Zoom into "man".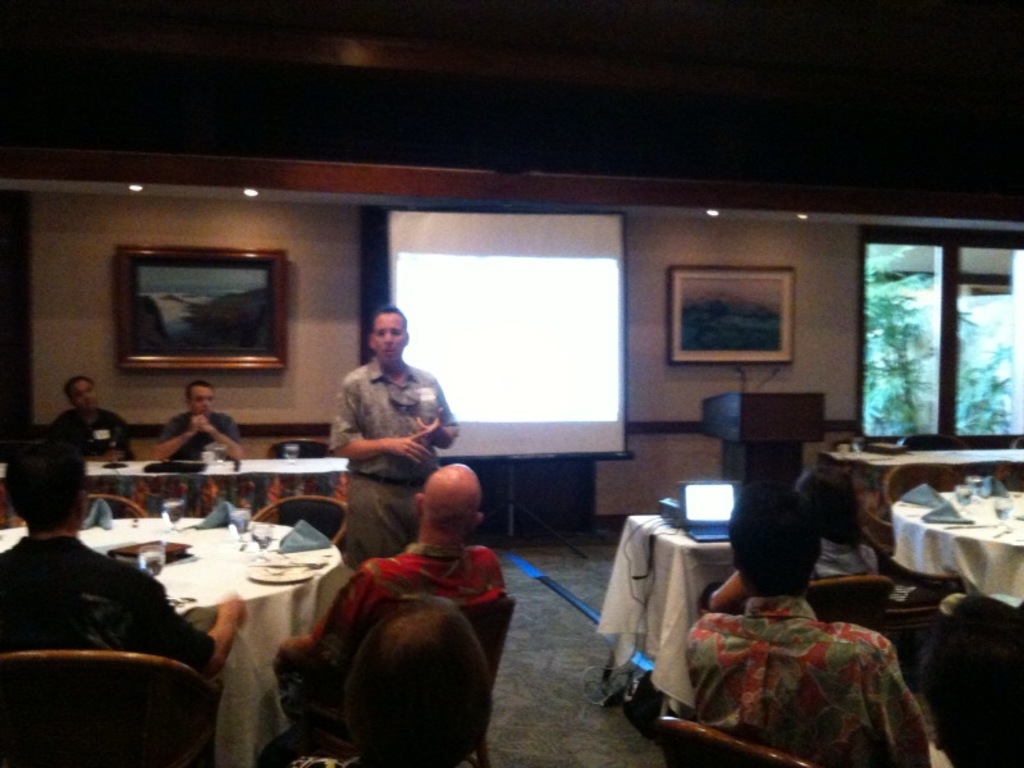
Zoom target: box=[152, 376, 252, 458].
